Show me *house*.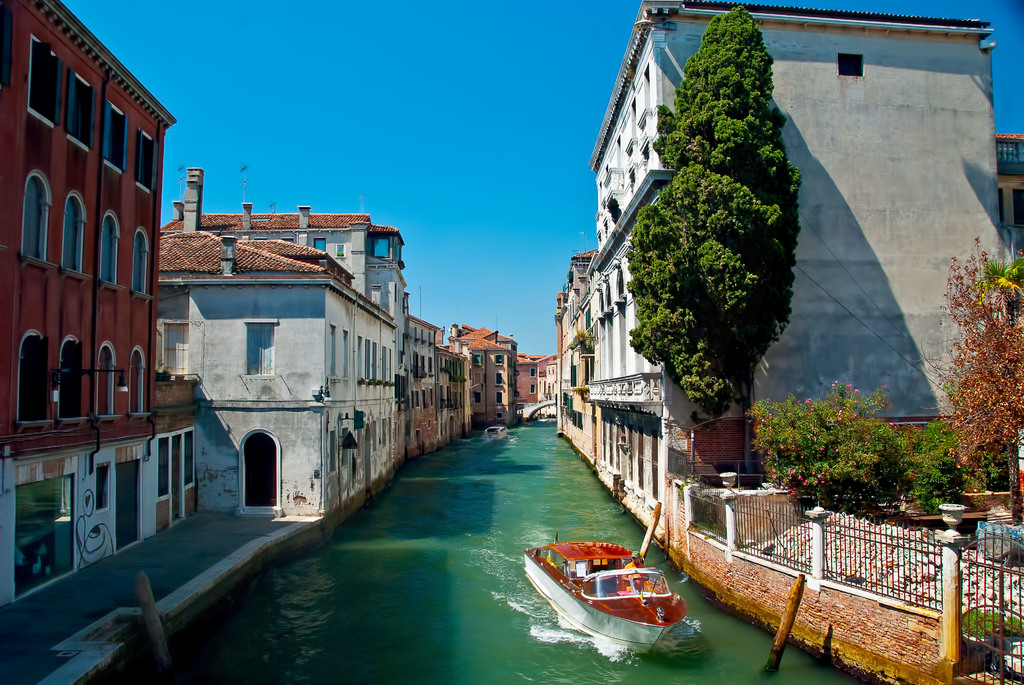
*house* is here: <bbox>0, 7, 173, 652</bbox>.
